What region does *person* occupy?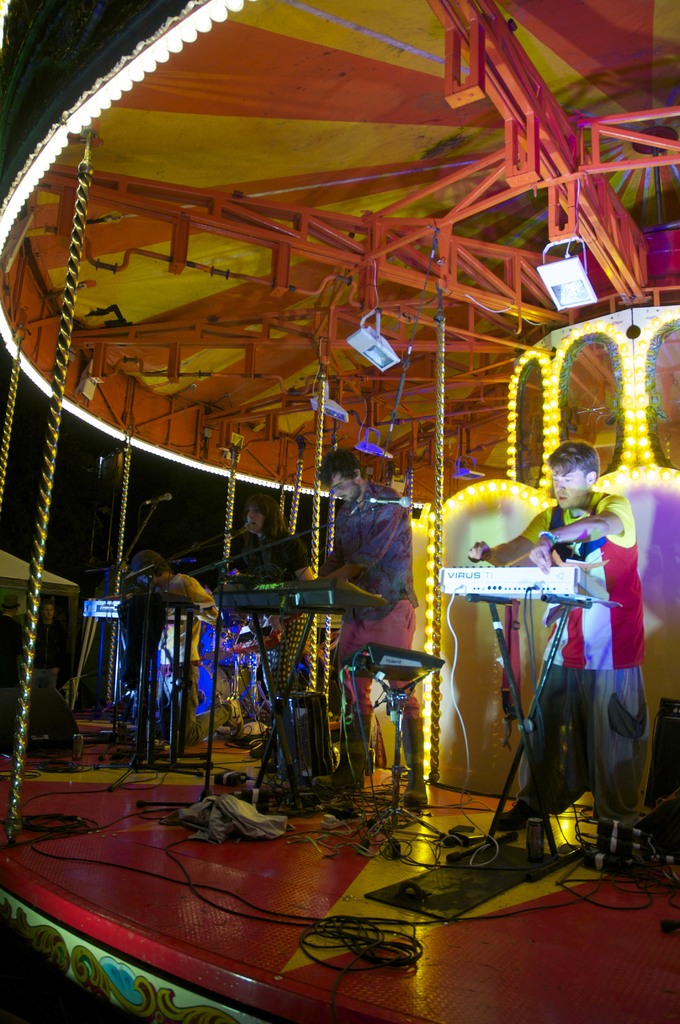
(222, 495, 323, 596).
